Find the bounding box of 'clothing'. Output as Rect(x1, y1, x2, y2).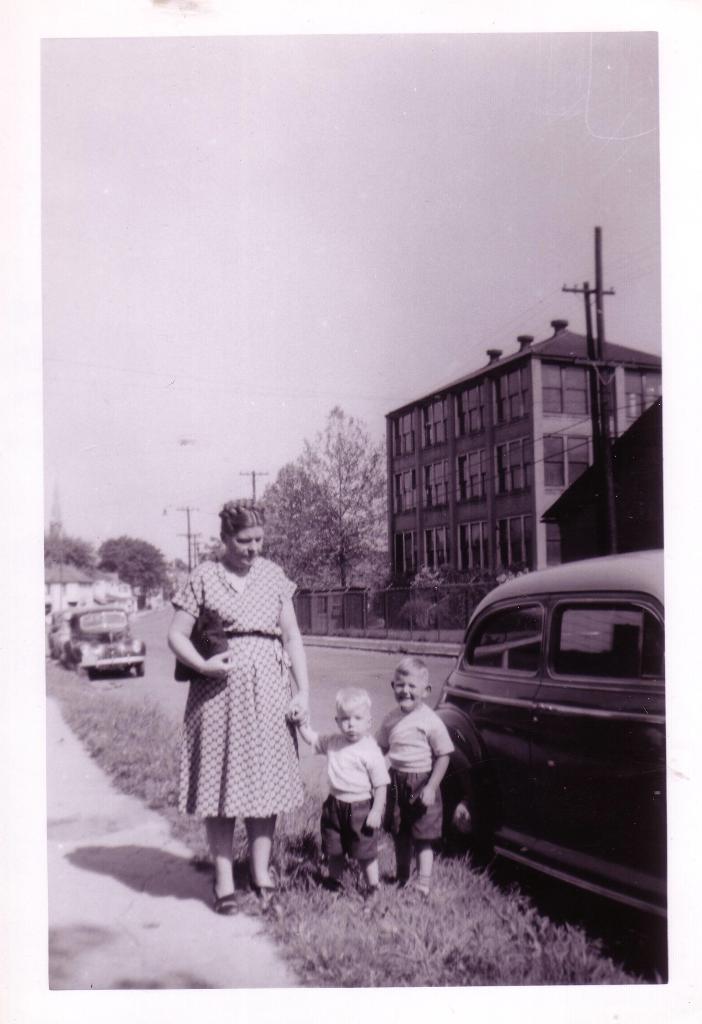
Rect(311, 729, 398, 869).
